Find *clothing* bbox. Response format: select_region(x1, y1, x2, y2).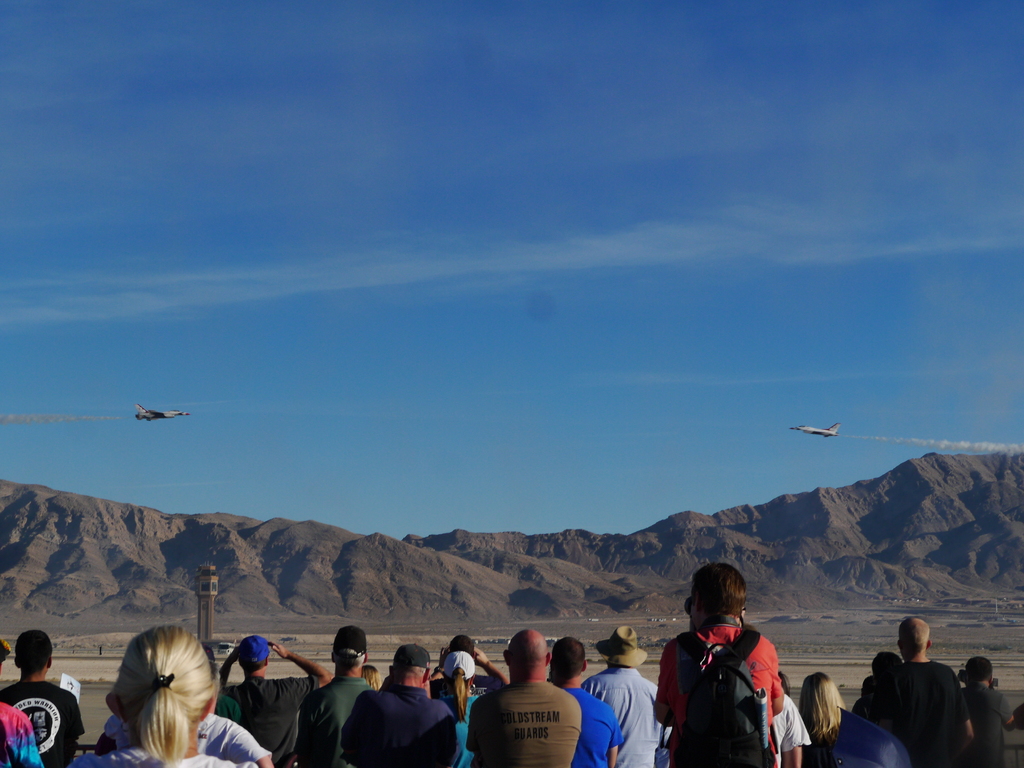
select_region(61, 743, 233, 767).
